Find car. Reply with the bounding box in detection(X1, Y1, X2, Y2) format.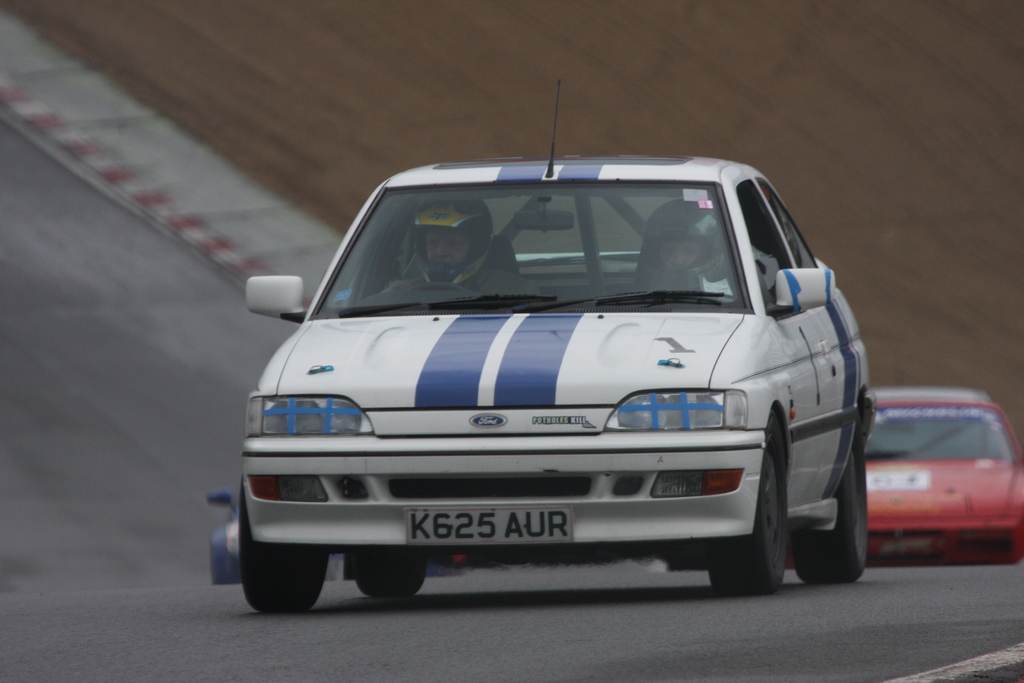
detection(223, 129, 866, 615).
